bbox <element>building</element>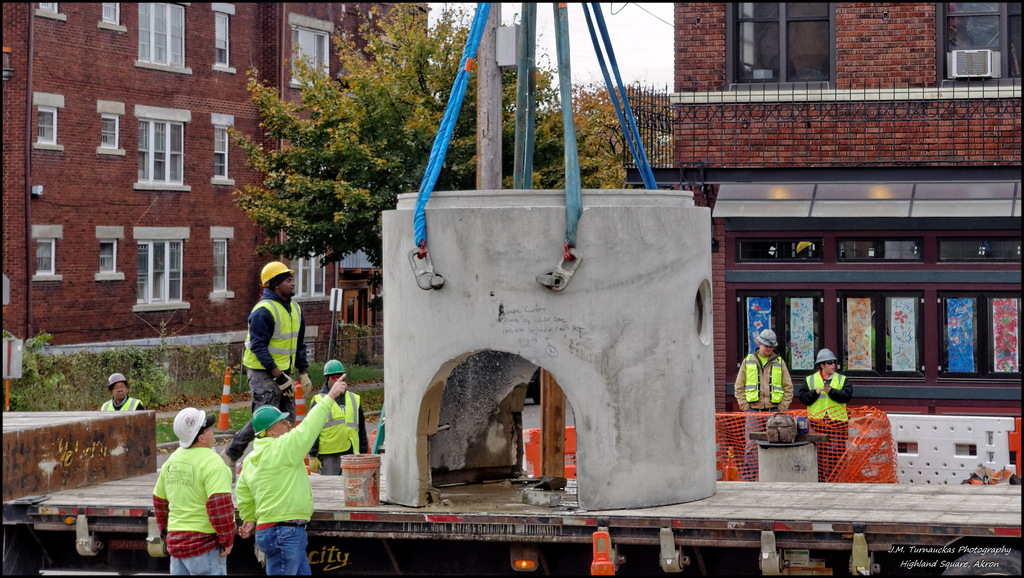
(620,0,1023,457)
